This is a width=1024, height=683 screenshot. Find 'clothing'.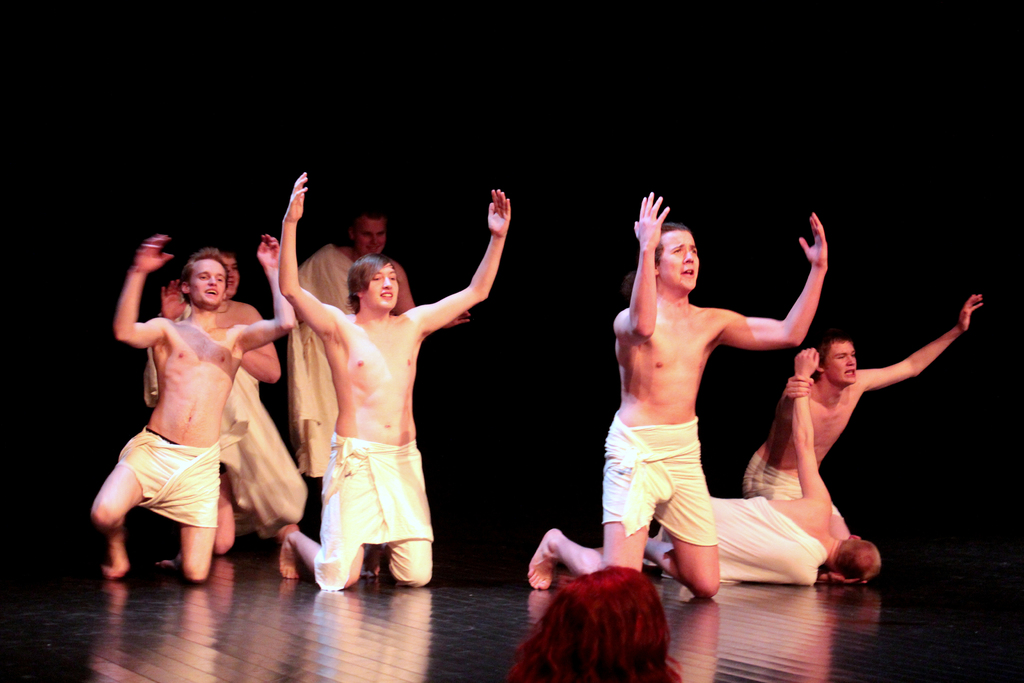
Bounding box: select_region(296, 242, 360, 479).
